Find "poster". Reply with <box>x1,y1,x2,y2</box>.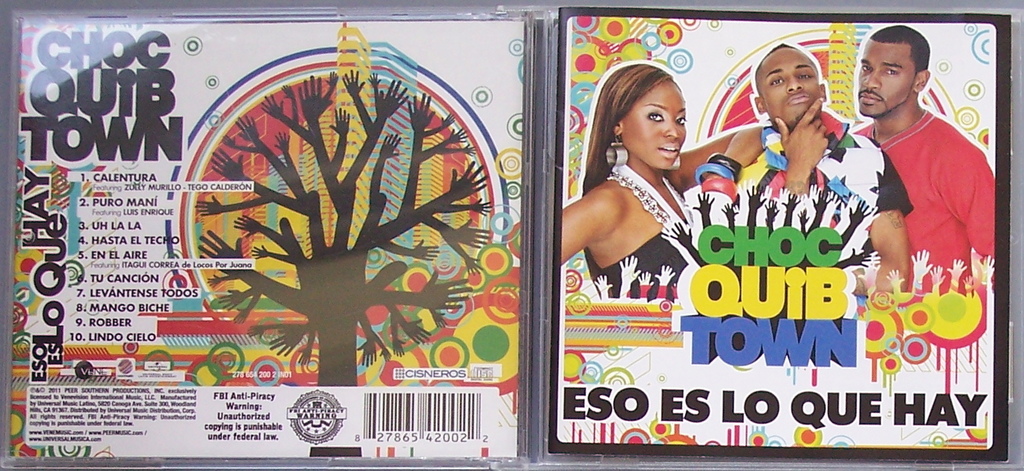
<box>560,18,992,450</box>.
